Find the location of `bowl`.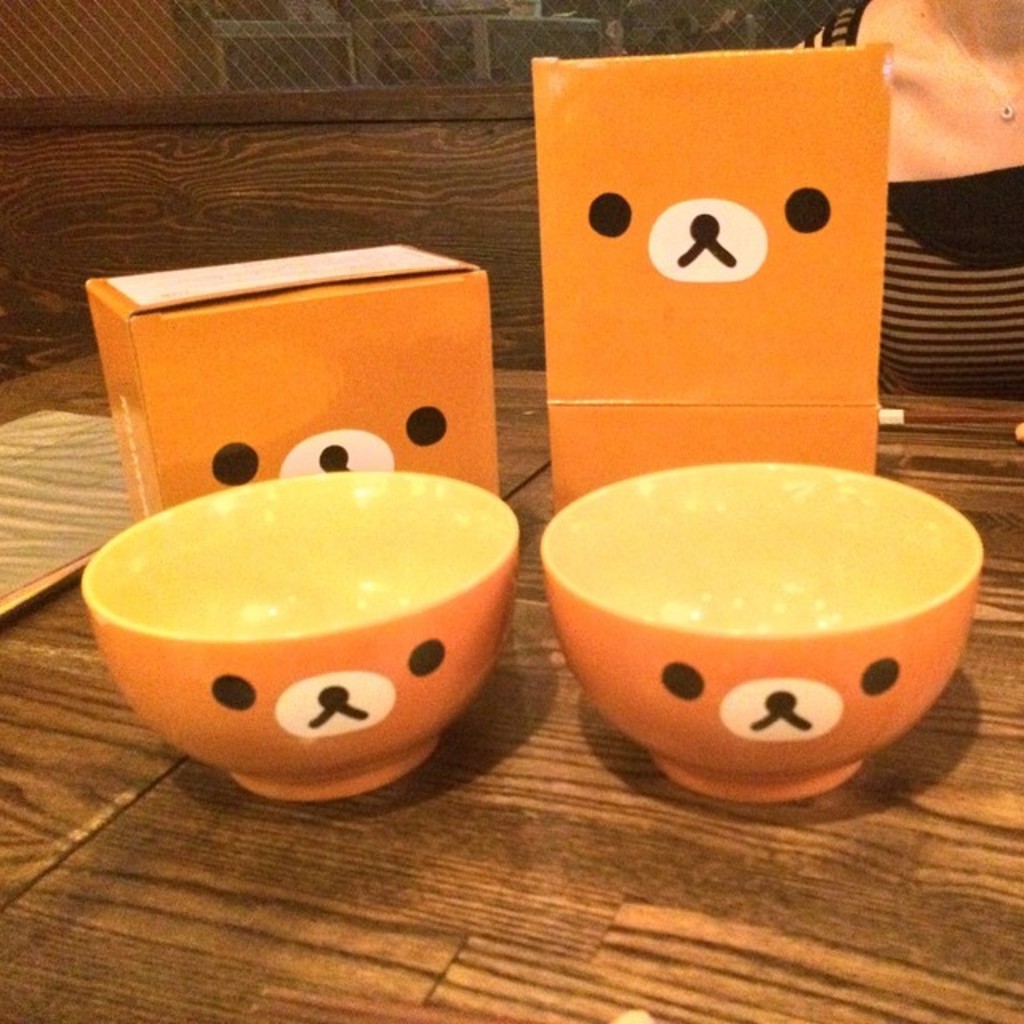
Location: BBox(74, 467, 522, 805).
